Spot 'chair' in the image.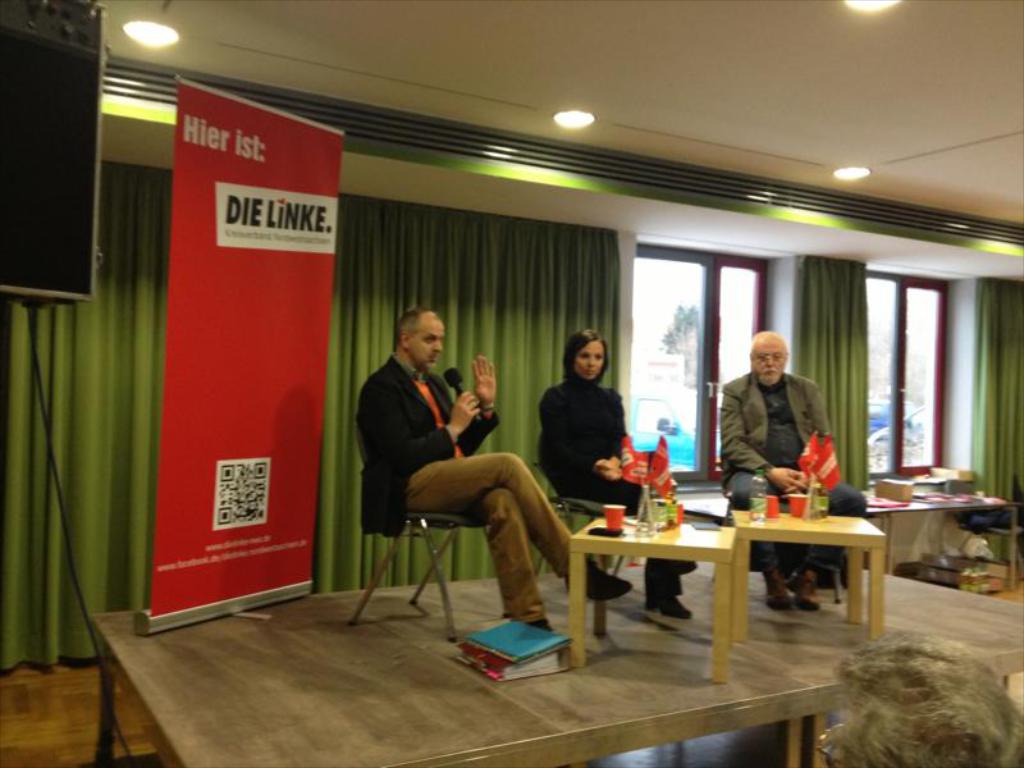
'chair' found at region(344, 411, 488, 643).
